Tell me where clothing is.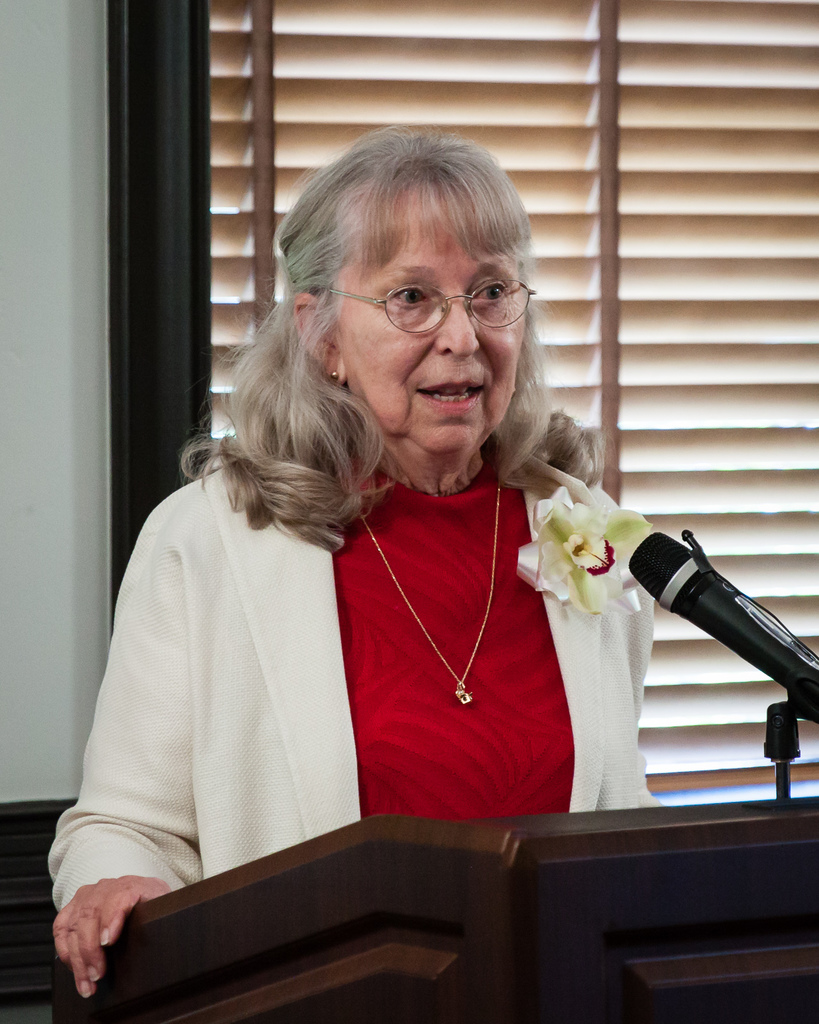
clothing is at locate(33, 451, 653, 909).
